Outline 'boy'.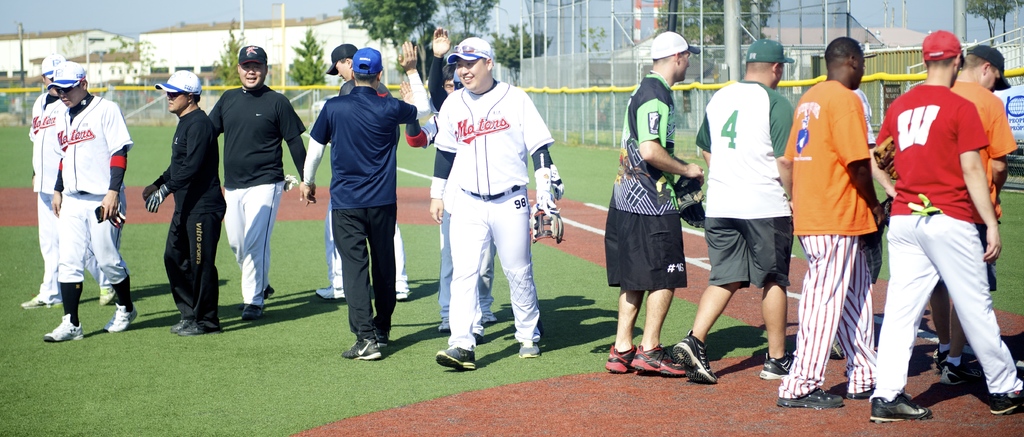
Outline: box=[207, 45, 307, 319].
